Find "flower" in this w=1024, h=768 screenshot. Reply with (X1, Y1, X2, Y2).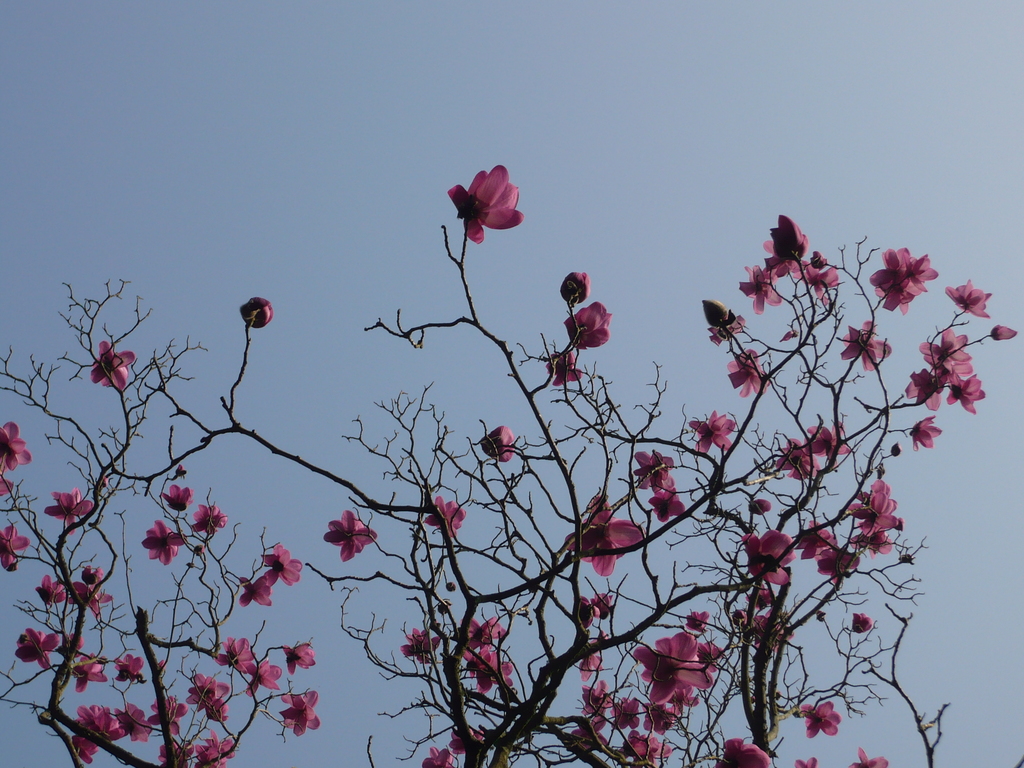
(564, 298, 610, 349).
